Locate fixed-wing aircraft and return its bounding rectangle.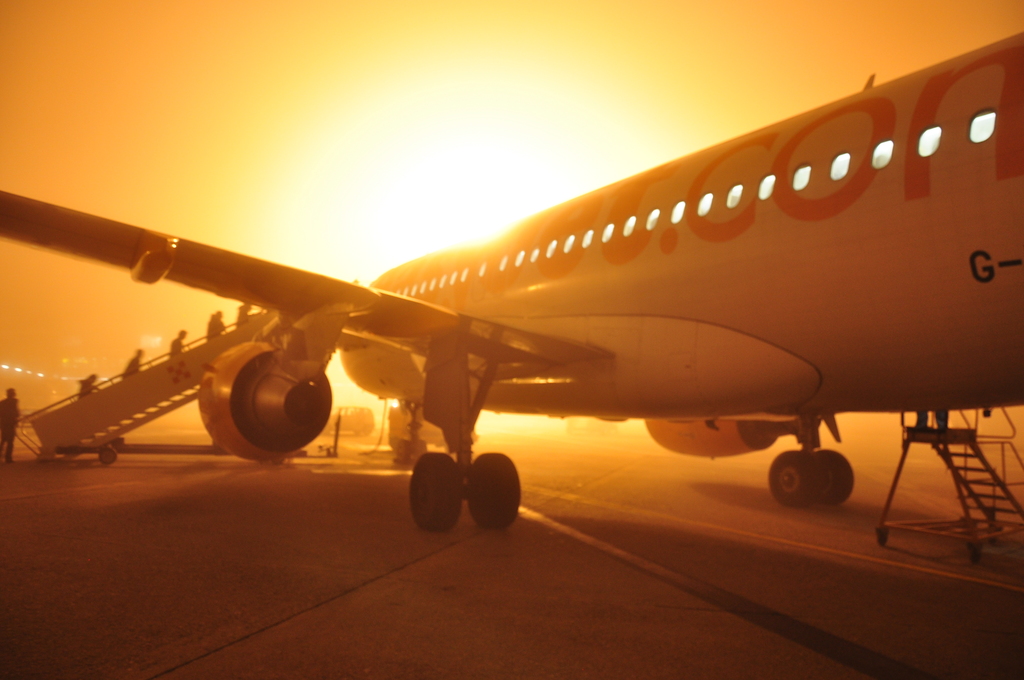
box=[3, 30, 1023, 531].
